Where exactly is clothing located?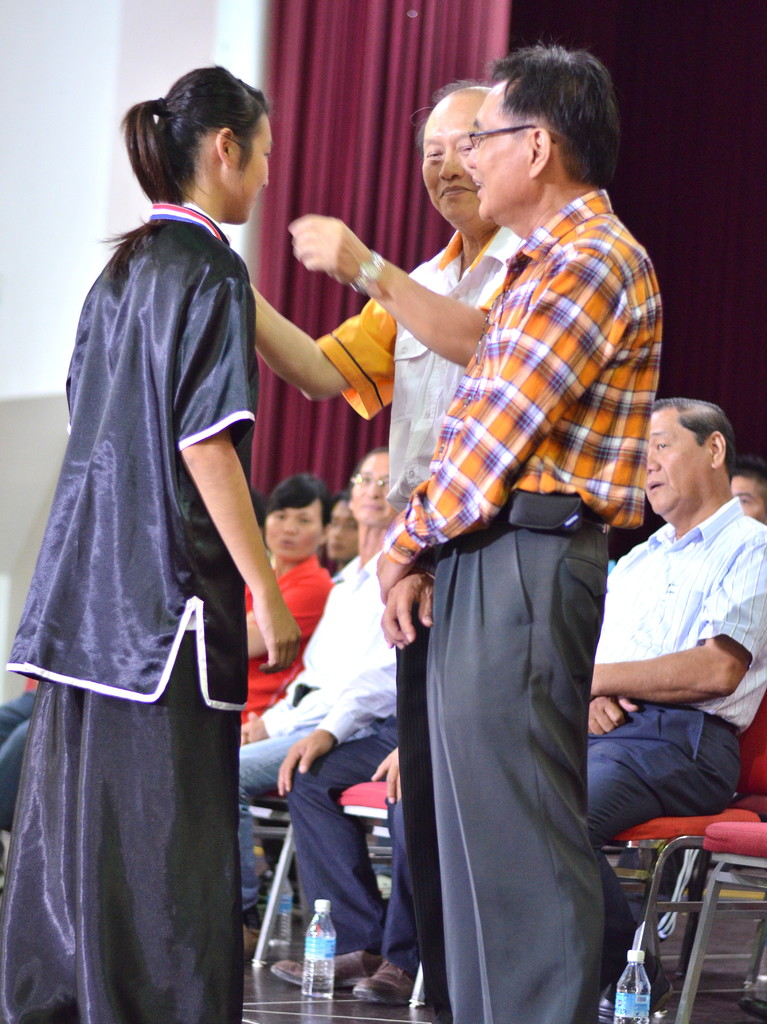
Its bounding box is <bbox>263, 516, 403, 755</bbox>.
